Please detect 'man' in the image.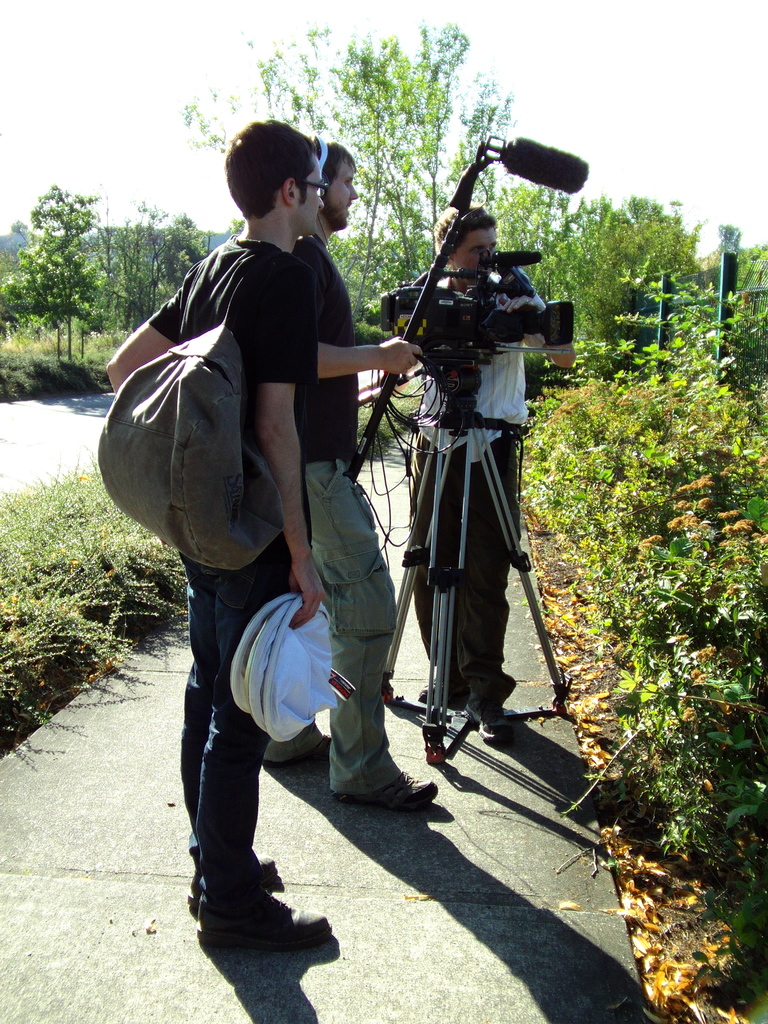
256:134:445:803.
